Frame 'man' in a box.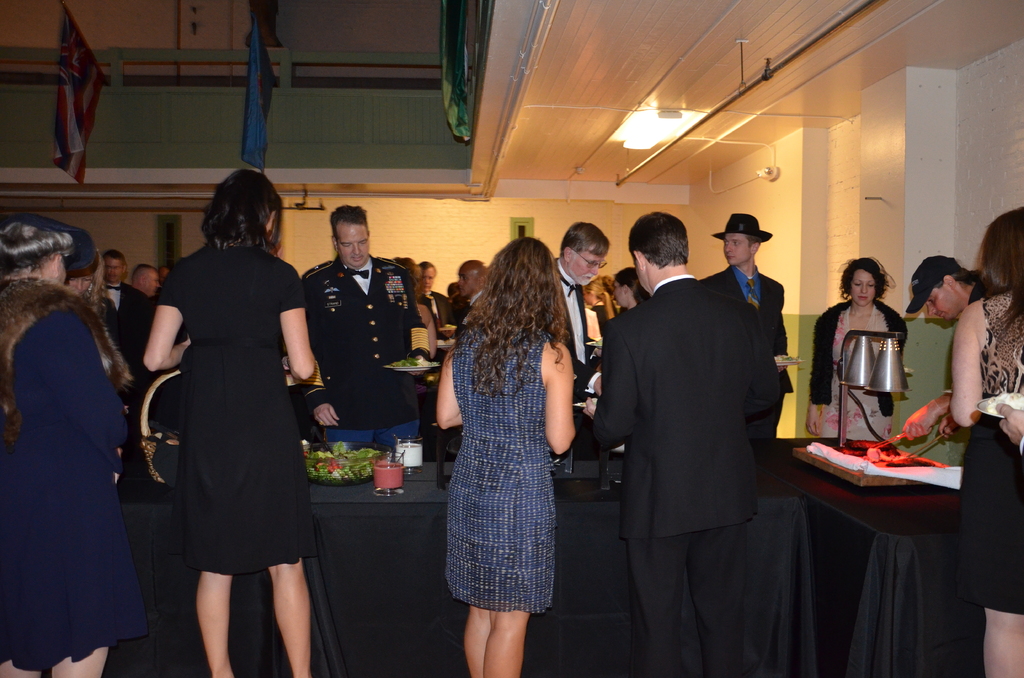
l=543, t=219, r=618, b=456.
